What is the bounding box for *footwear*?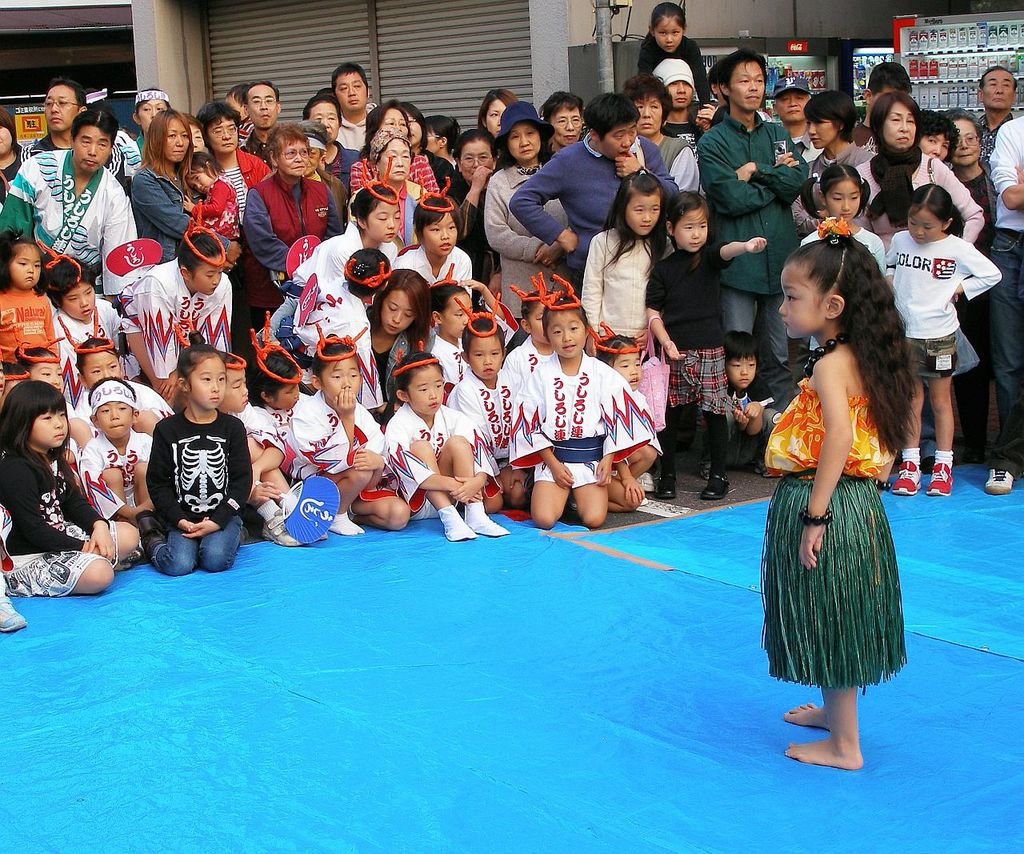
{"left": 698, "top": 475, "right": 730, "bottom": 496}.
